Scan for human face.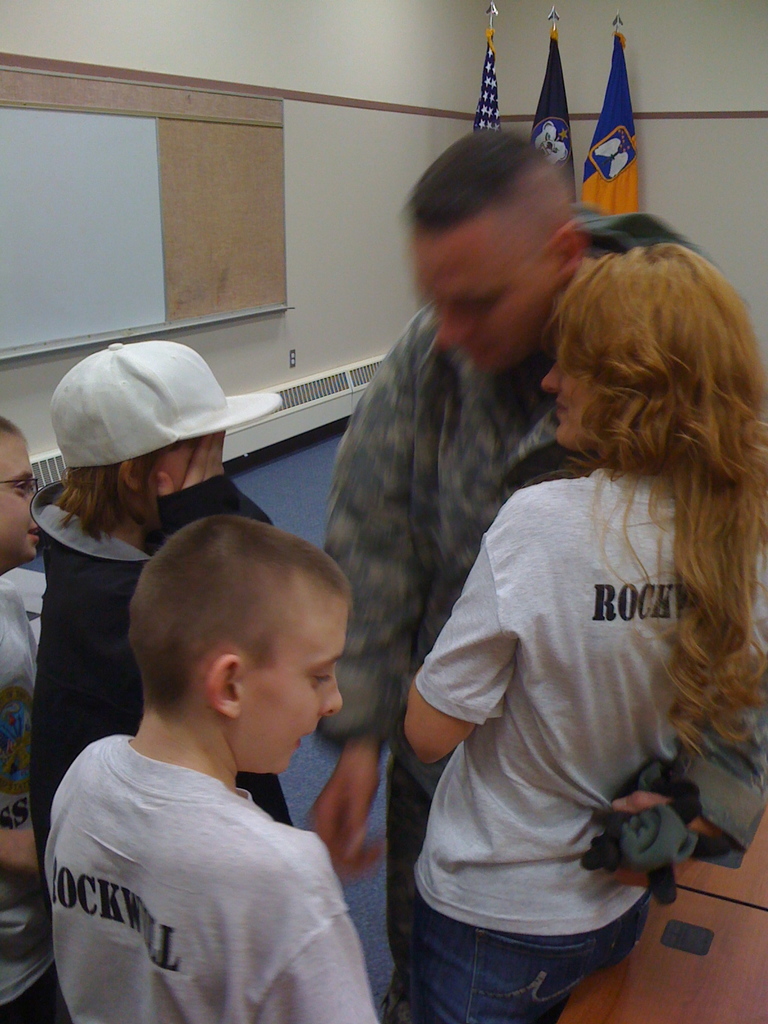
Scan result: x1=160, y1=429, x2=230, y2=497.
